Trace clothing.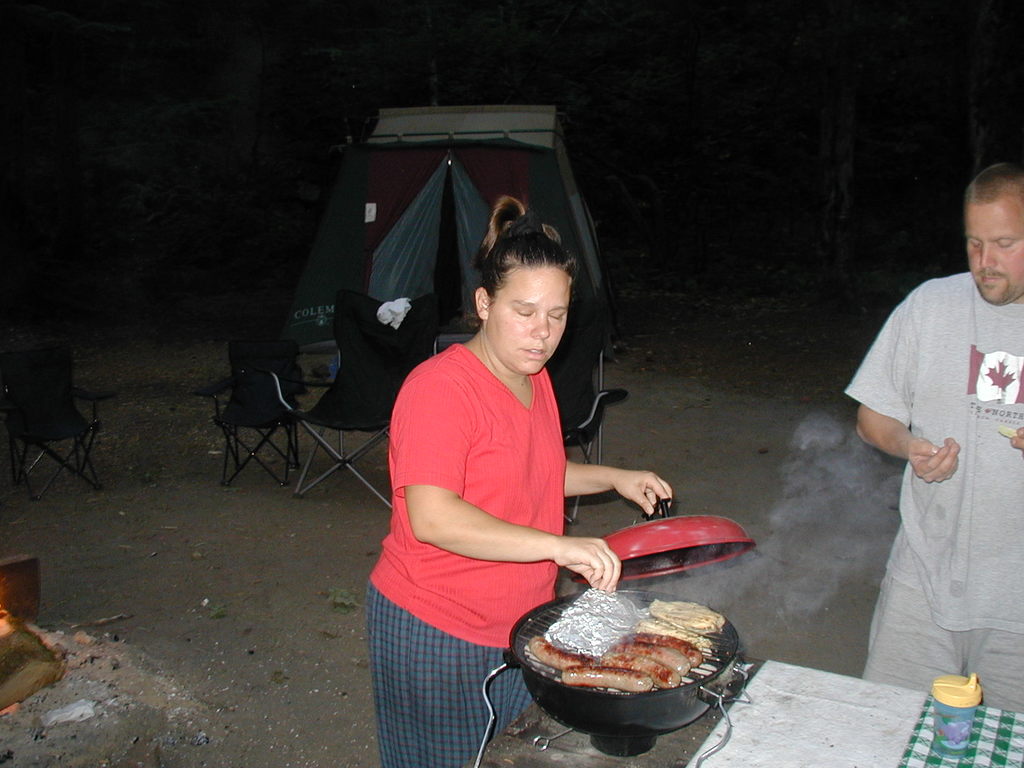
Traced to locate(362, 338, 568, 767).
